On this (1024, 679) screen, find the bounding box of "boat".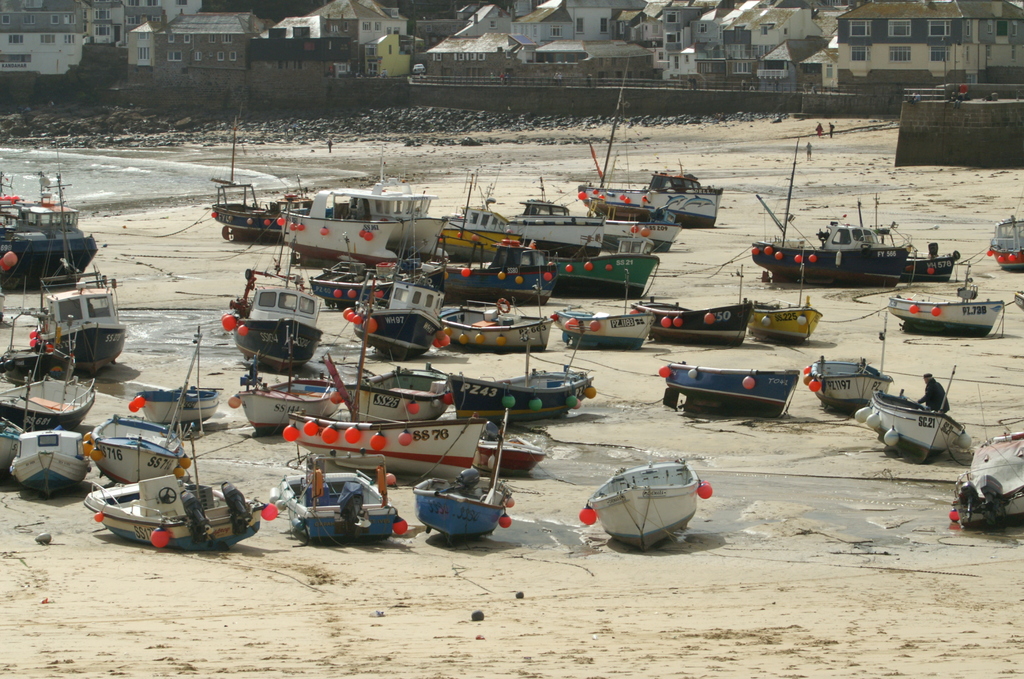
Bounding box: 0, 433, 20, 488.
